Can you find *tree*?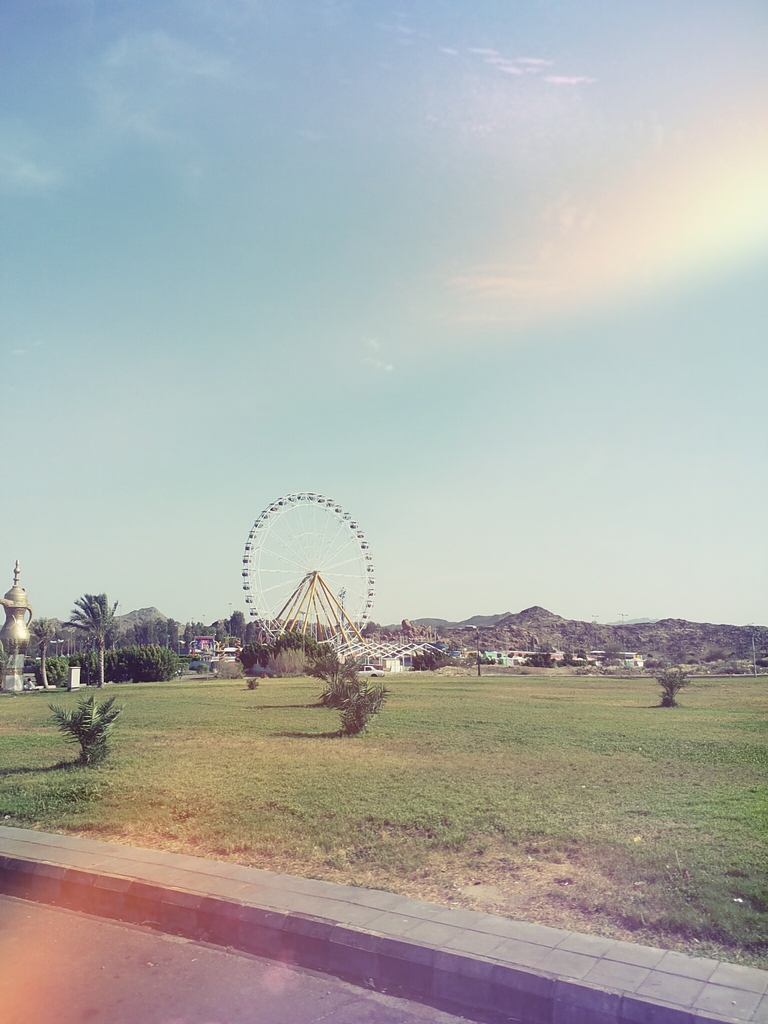
Yes, bounding box: crop(28, 609, 63, 693).
